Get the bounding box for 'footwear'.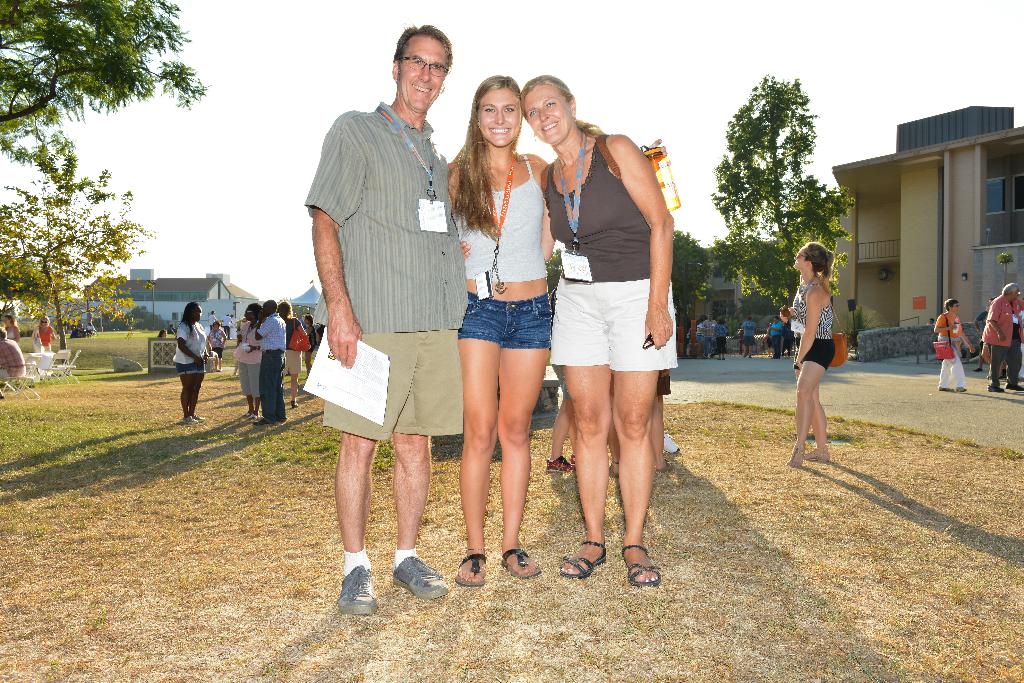
<bbox>182, 418, 196, 425</bbox>.
